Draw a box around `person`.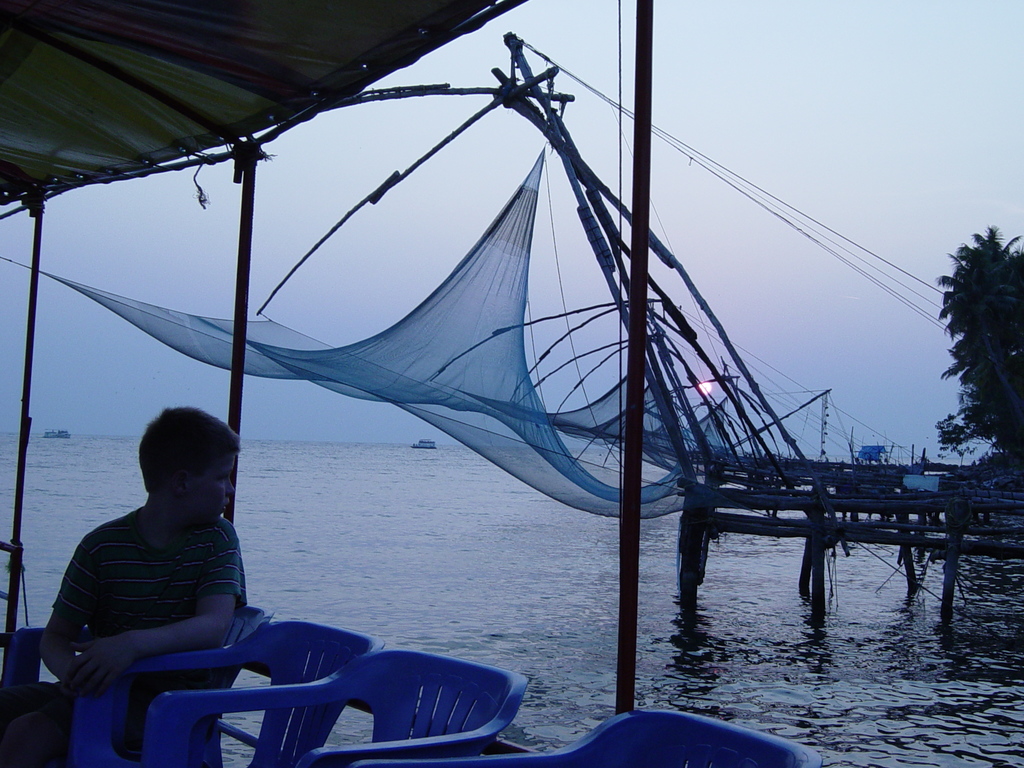
BBox(19, 415, 390, 767).
